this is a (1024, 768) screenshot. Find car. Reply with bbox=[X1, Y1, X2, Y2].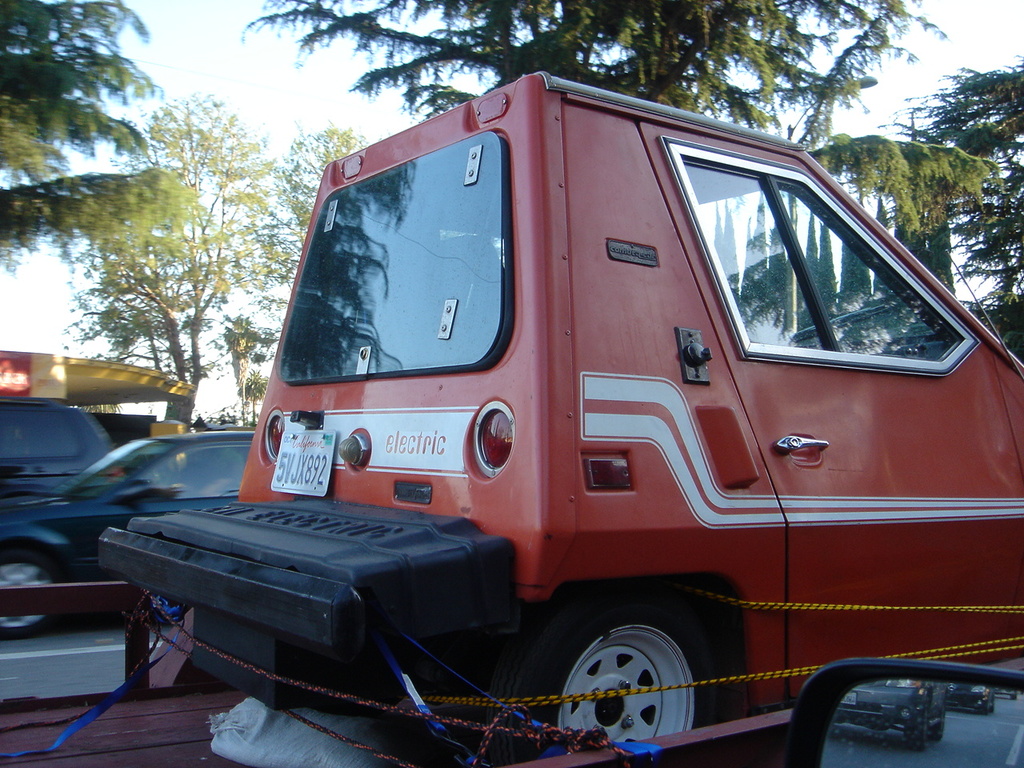
bbox=[0, 390, 115, 494].
